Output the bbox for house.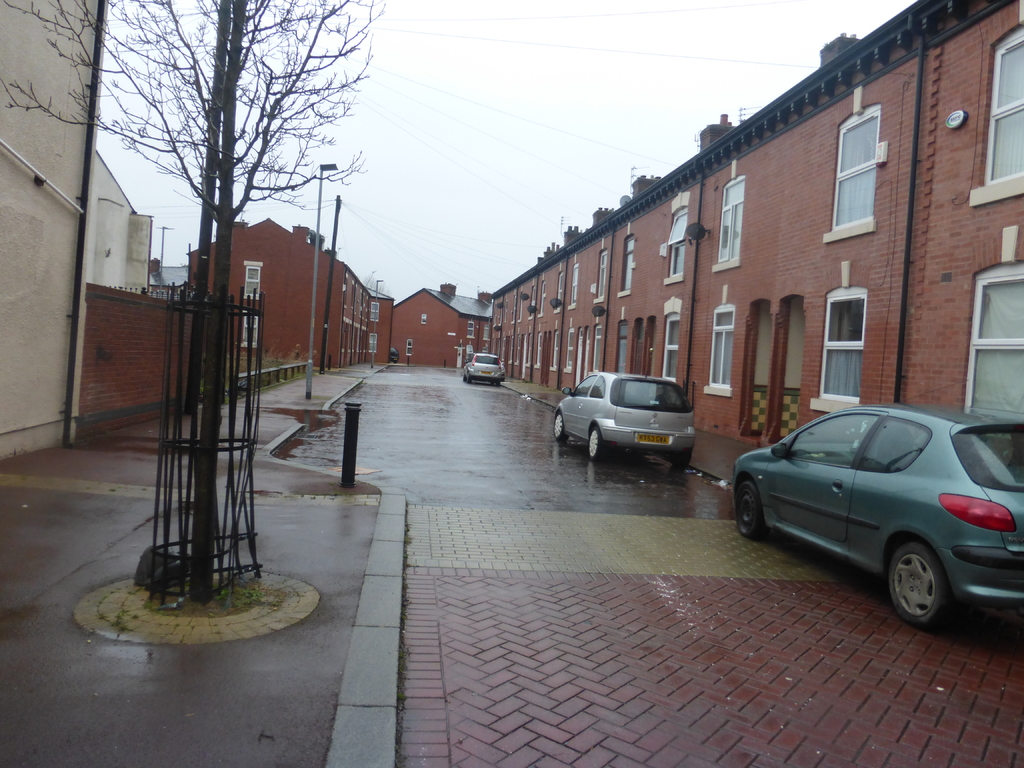
<bbox>700, 127, 789, 420</bbox>.
